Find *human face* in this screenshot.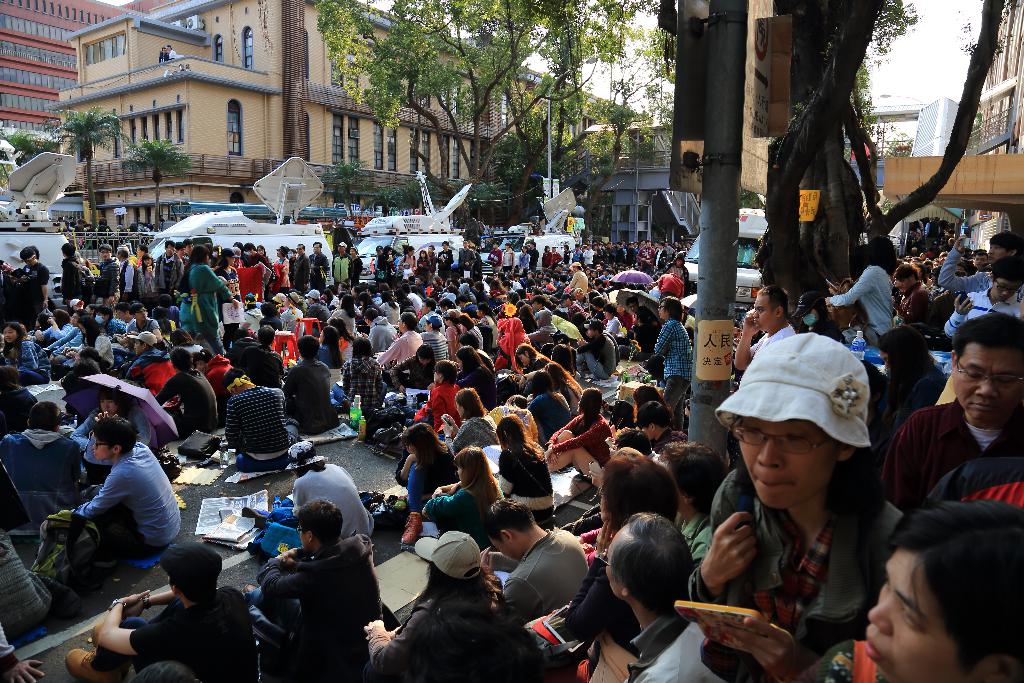
The bounding box for *human face* is locate(989, 243, 1006, 261).
